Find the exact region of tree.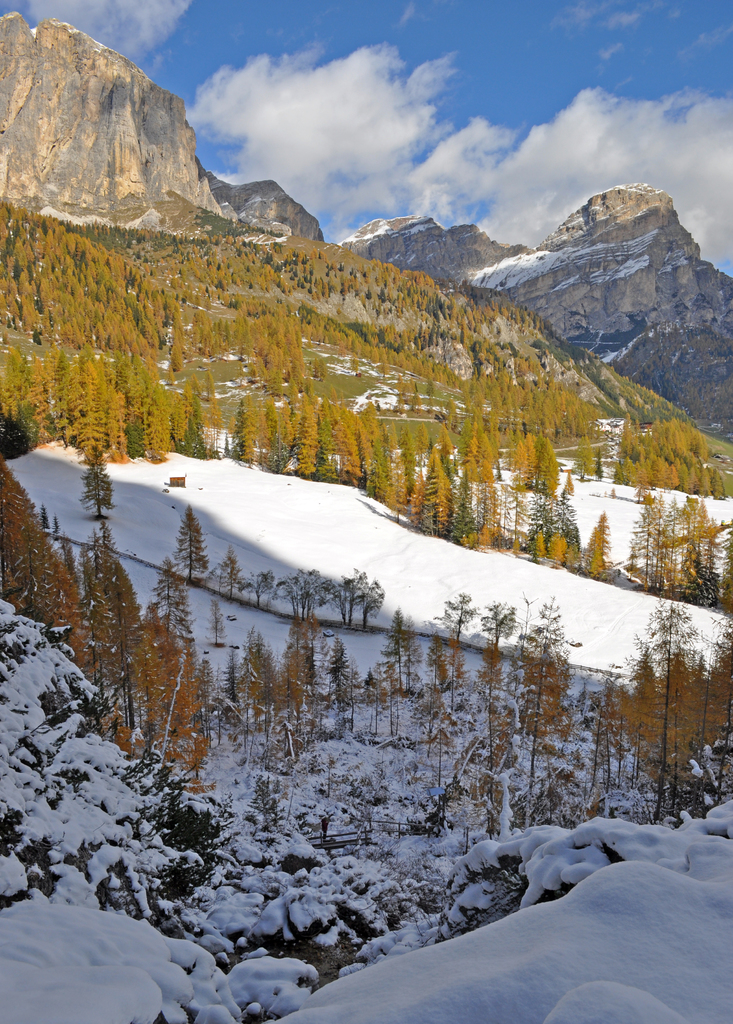
Exact region: crop(76, 445, 117, 529).
